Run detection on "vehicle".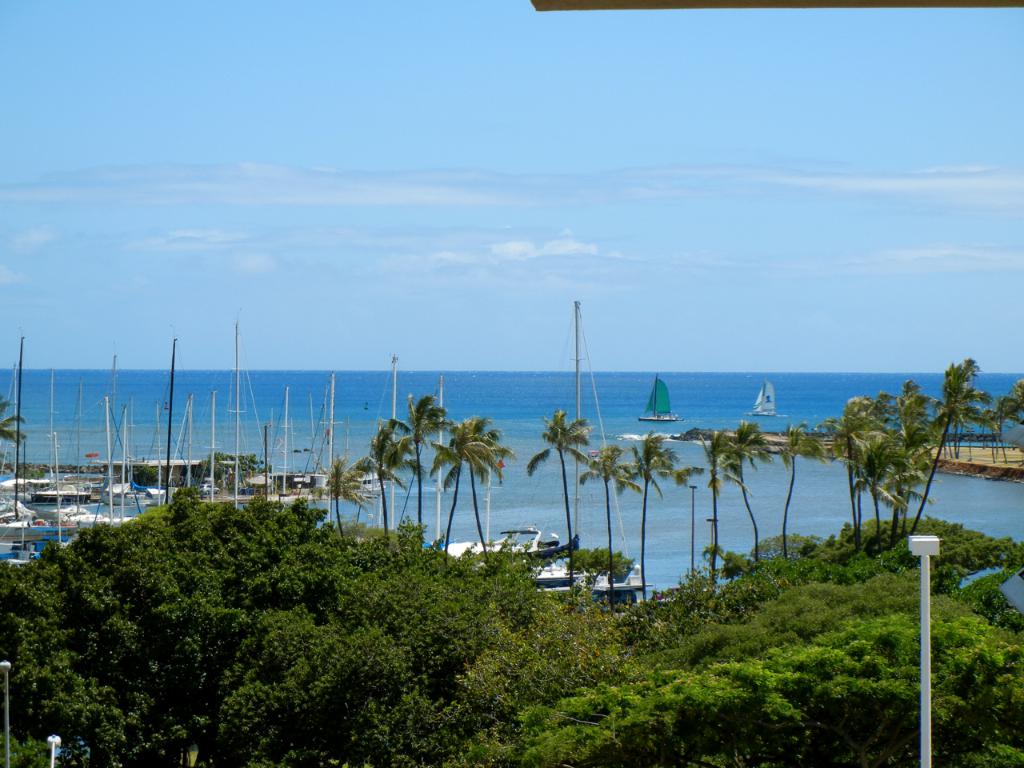
Result: box(439, 466, 555, 563).
